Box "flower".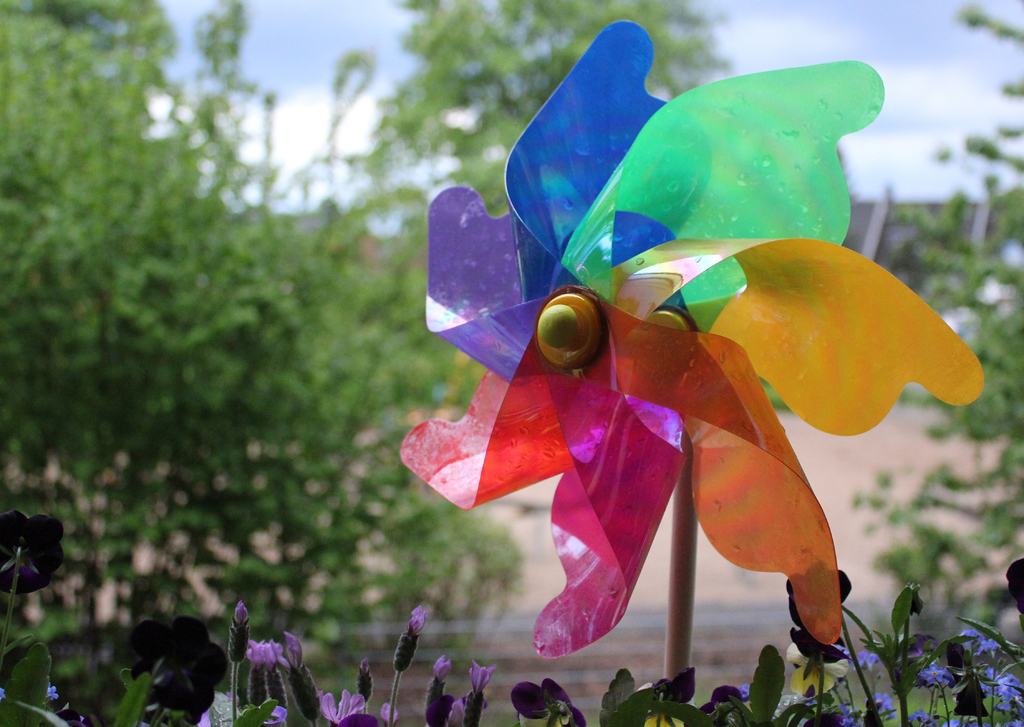
locate(250, 639, 283, 664).
